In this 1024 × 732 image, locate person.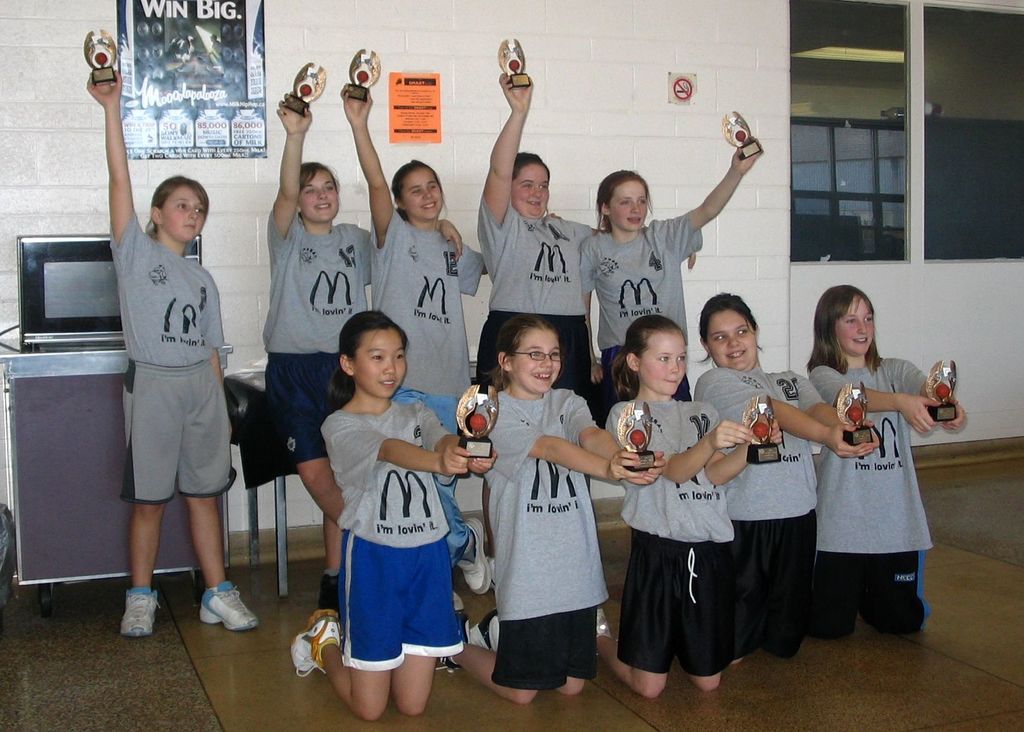
Bounding box: detection(335, 40, 561, 595).
